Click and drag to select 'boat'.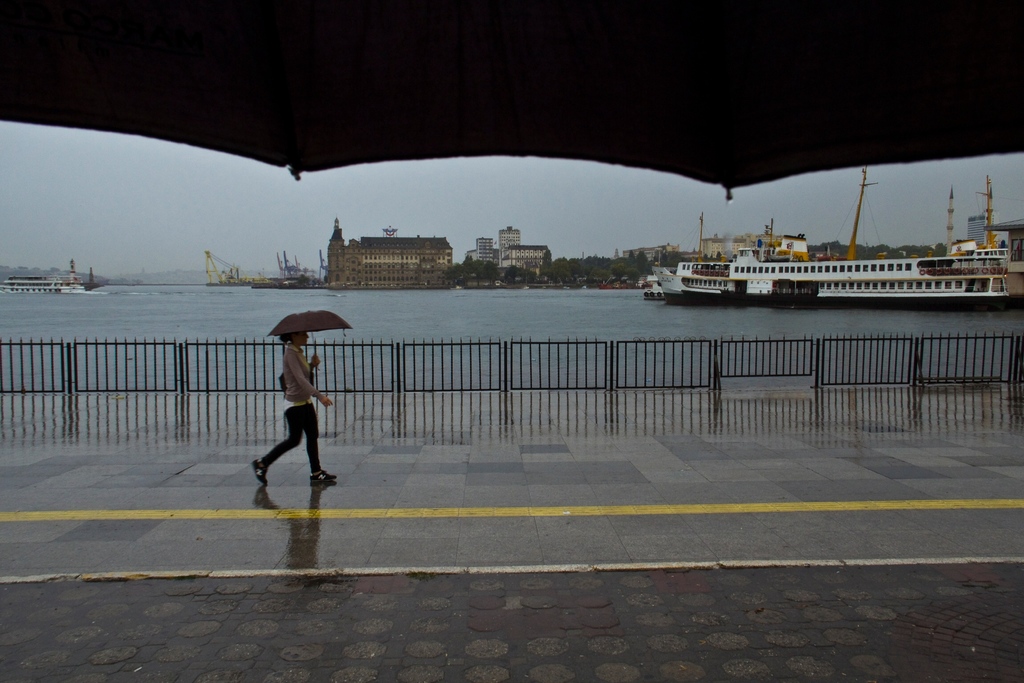
Selection: <region>616, 192, 1008, 304</region>.
